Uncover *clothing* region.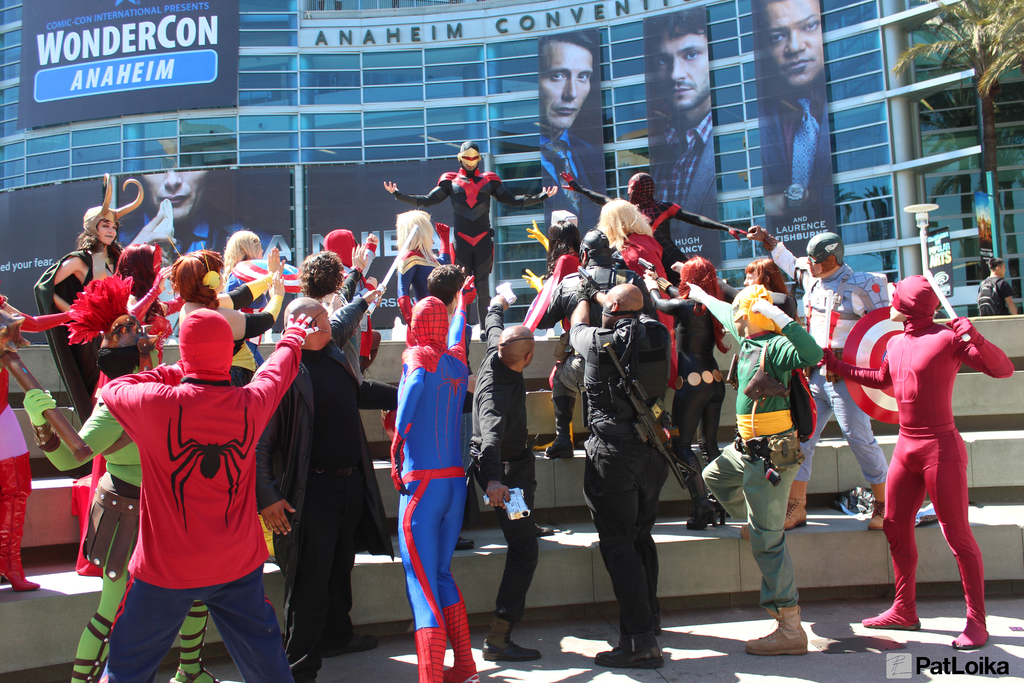
Uncovered: bbox=(36, 249, 132, 423).
